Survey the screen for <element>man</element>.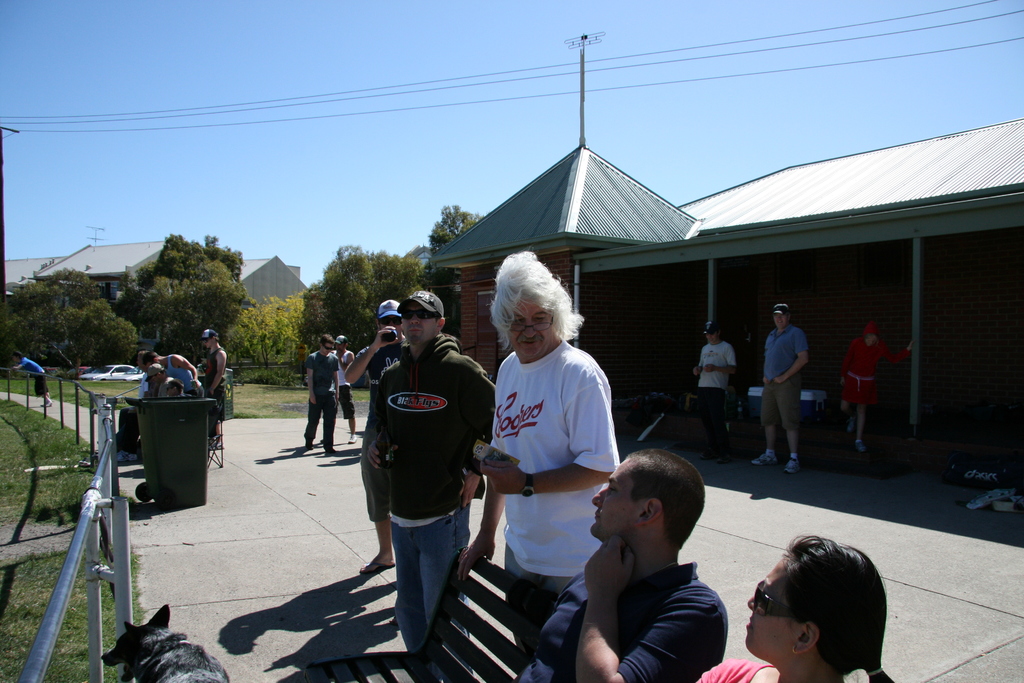
Survey found: (x1=9, y1=350, x2=49, y2=406).
